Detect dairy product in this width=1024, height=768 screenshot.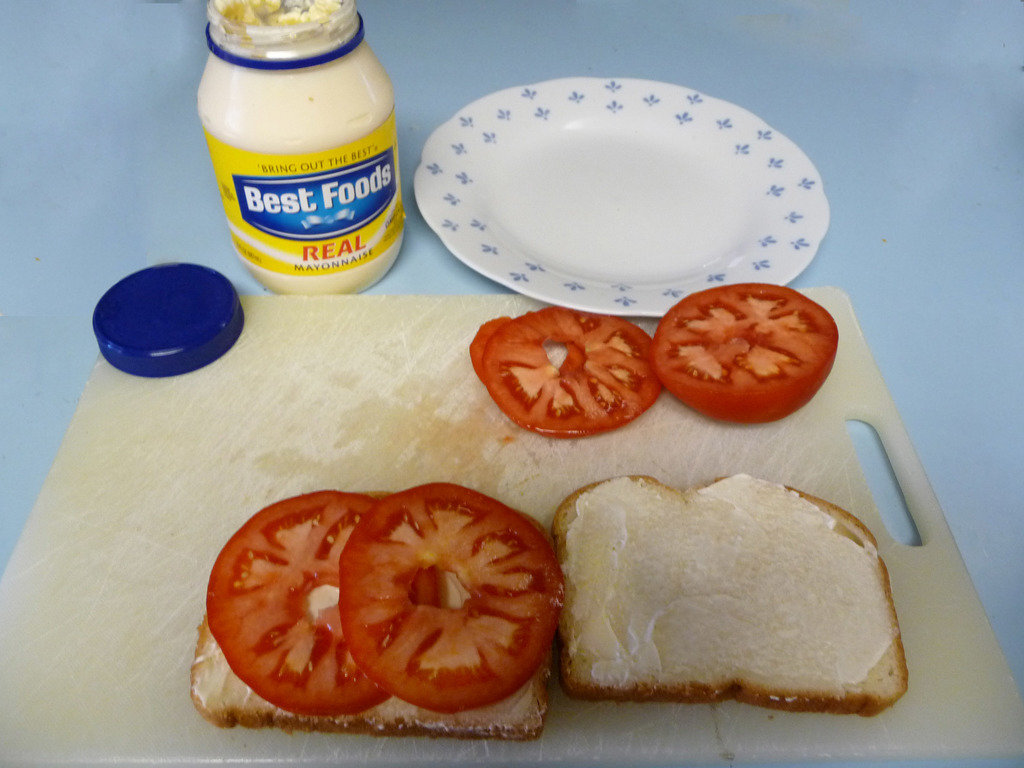
Detection: pyautogui.locateOnScreen(209, 509, 555, 742).
